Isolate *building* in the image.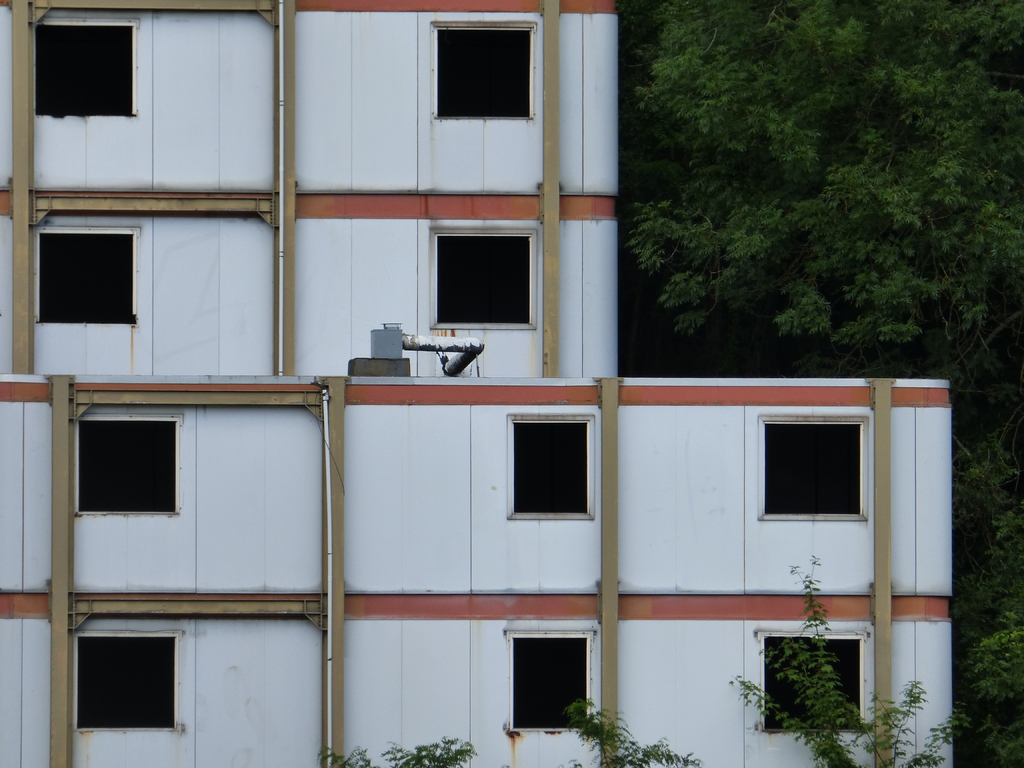
Isolated region: locate(0, 0, 956, 767).
